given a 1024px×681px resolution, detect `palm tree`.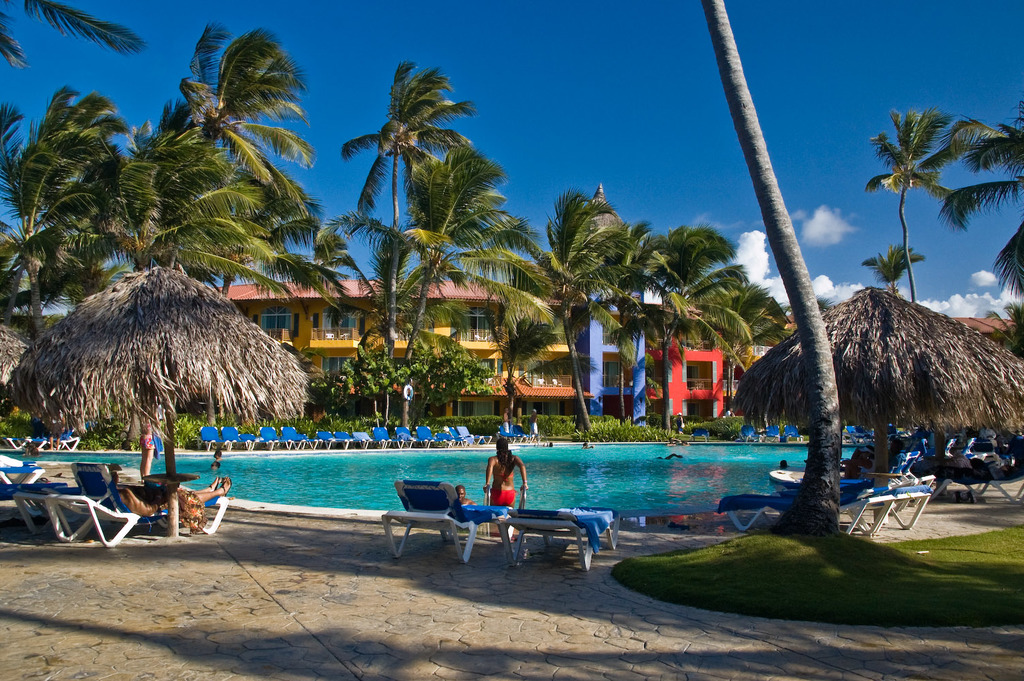
(left=371, top=137, right=524, bottom=352).
